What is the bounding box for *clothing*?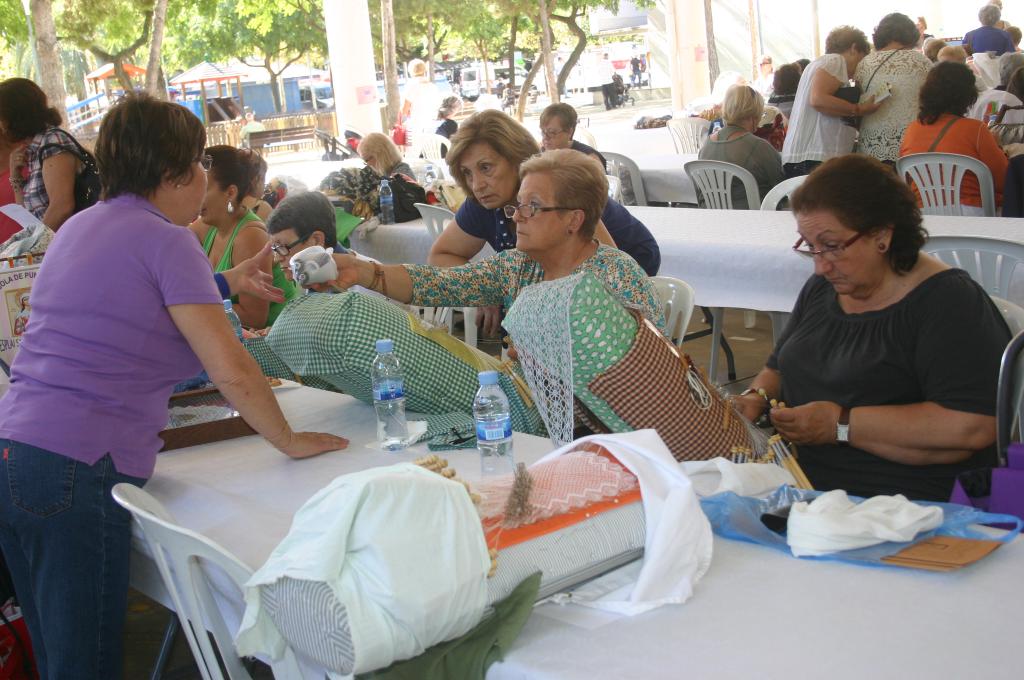
[775, 53, 855, 172].
